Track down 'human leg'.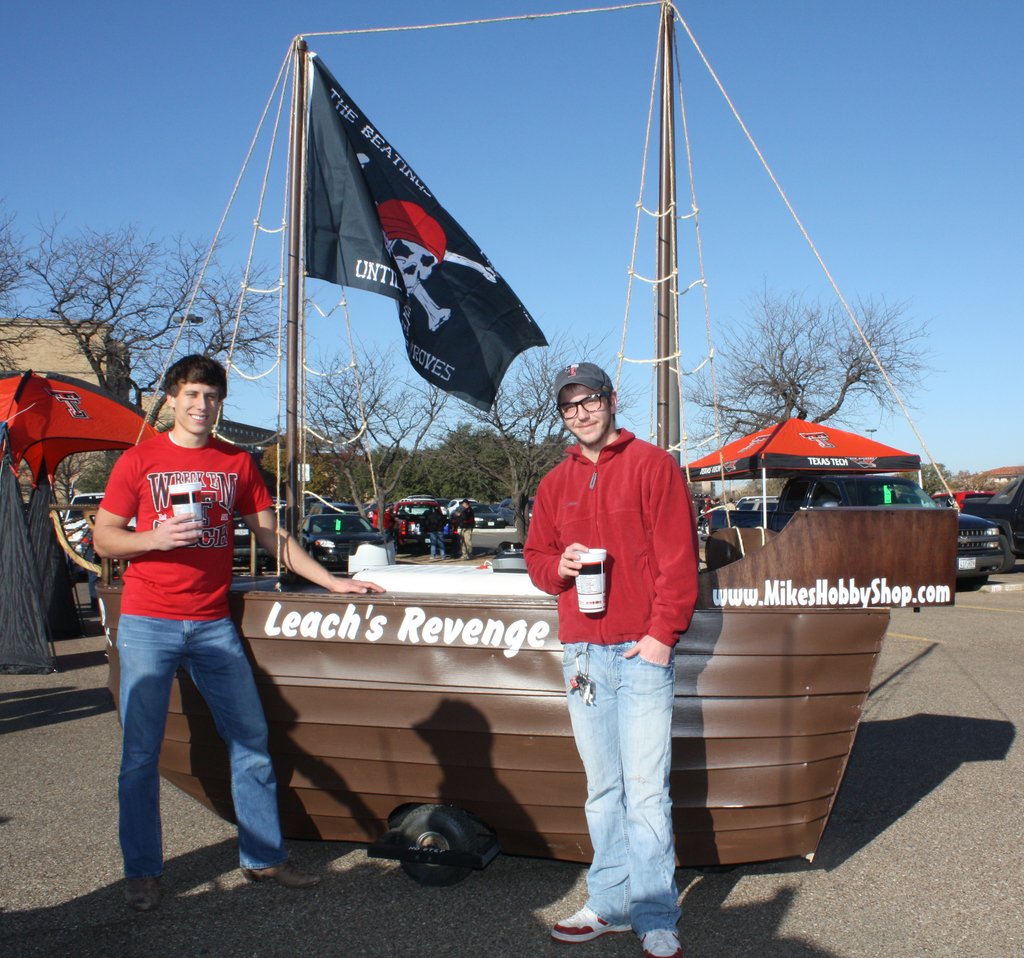
Tracked to box(550, 640, 635, 945).
